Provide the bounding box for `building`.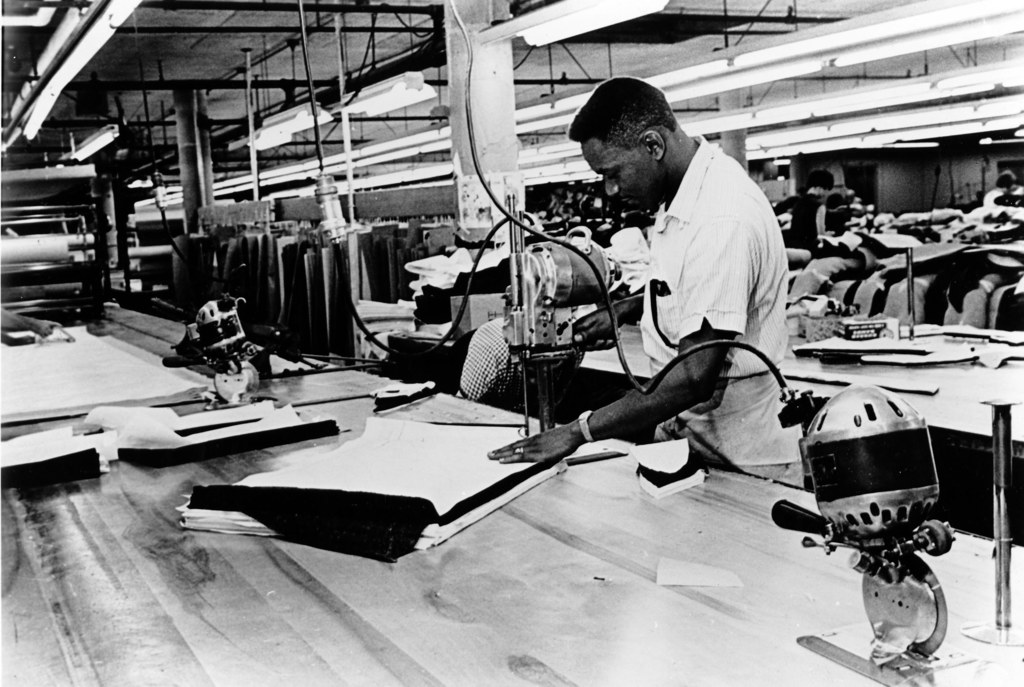
Rect(0, 0, 1023, 686).
